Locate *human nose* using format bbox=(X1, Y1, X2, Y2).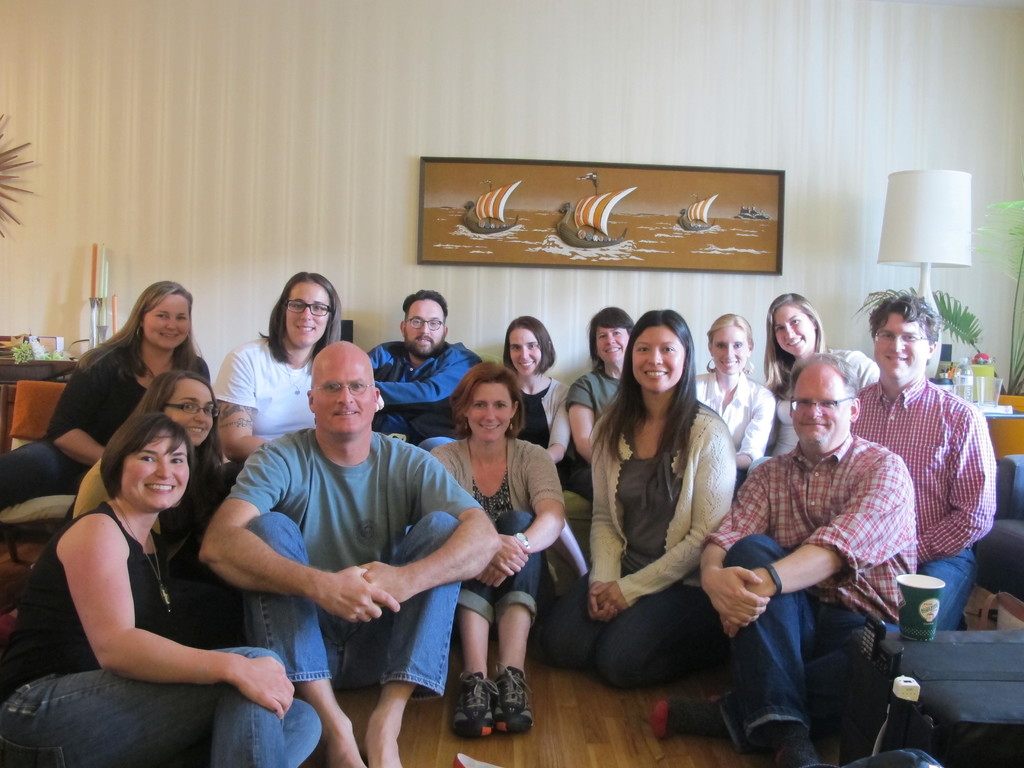
bbox=(165, 317, 174, 330).
